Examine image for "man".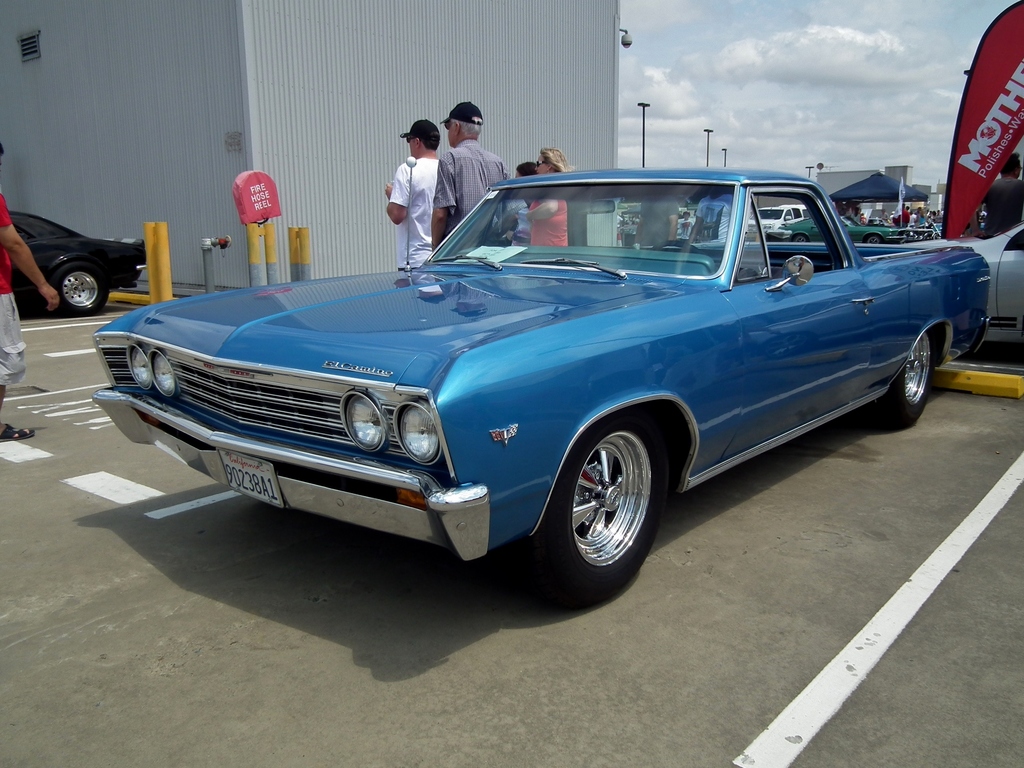
Examination result: 435:111:507:266.
